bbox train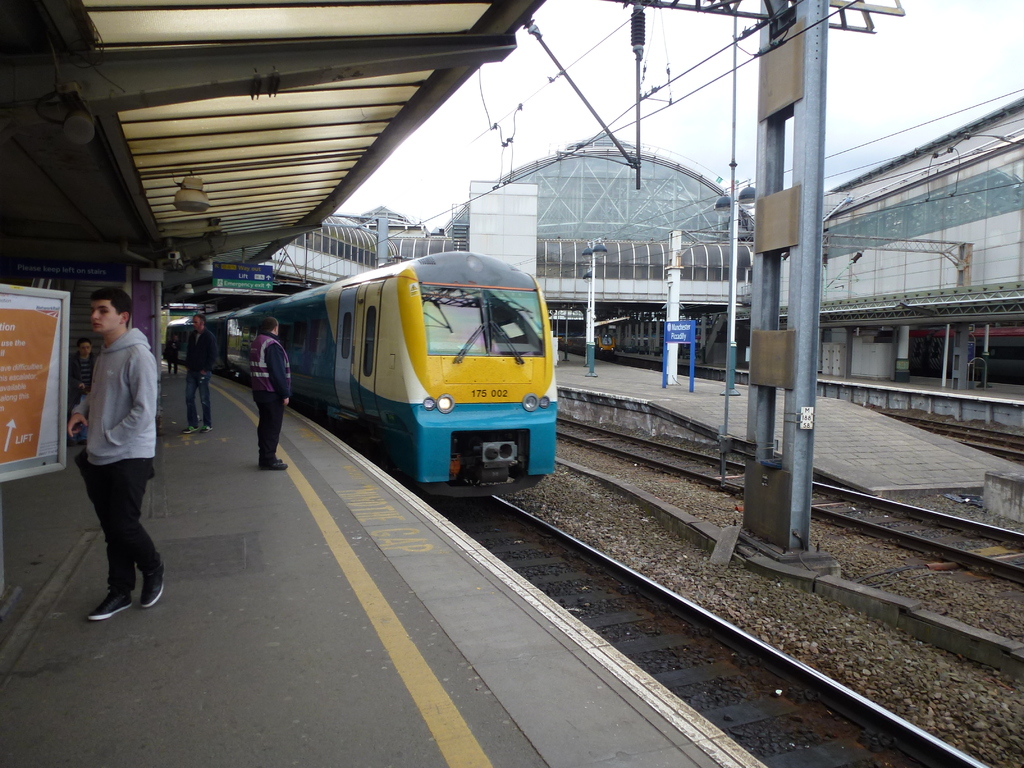
(168,241,564,497)
